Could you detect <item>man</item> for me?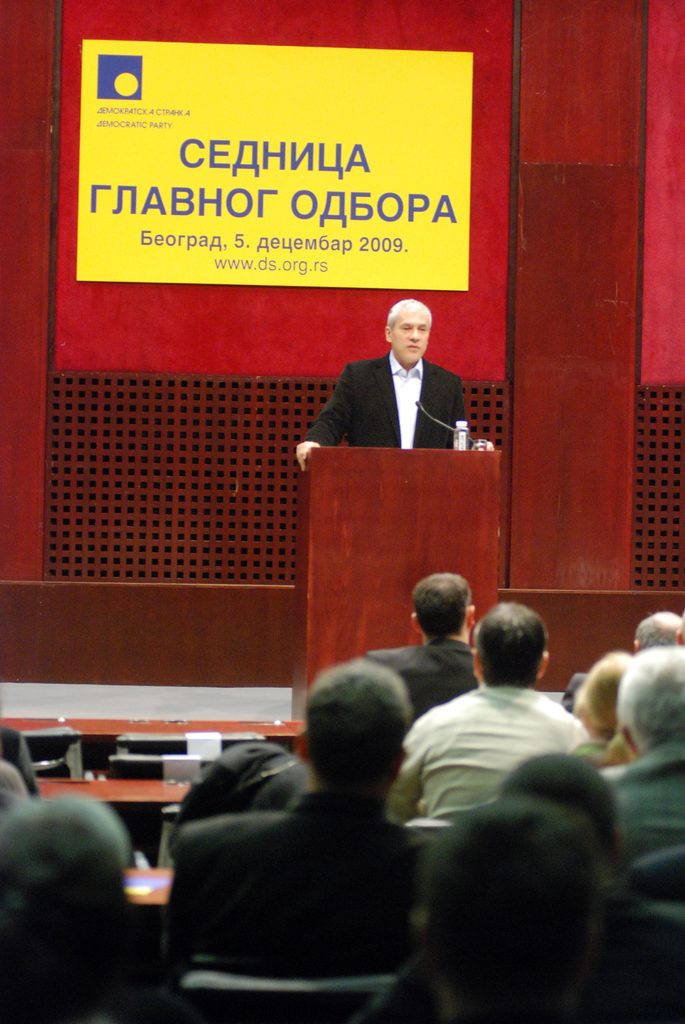
Detection result: pyautogui.locateOnScreen(420, 806, 598, 1023).
